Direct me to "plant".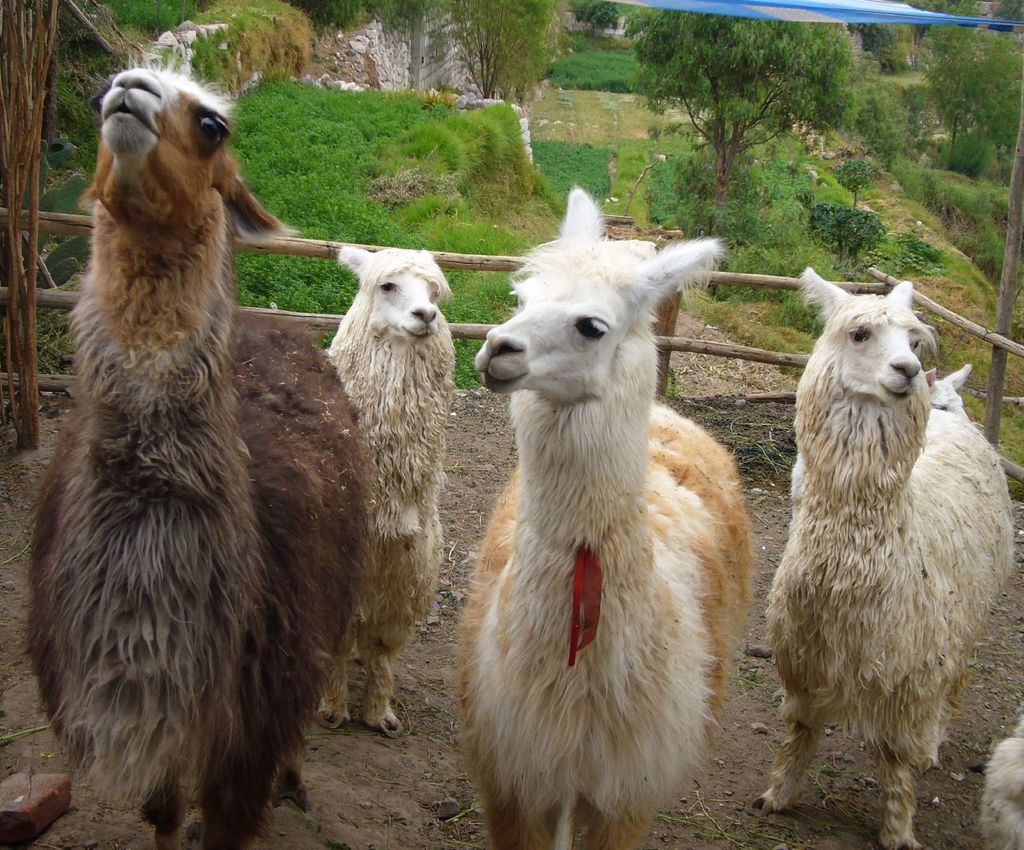
Direction: (left=890, top=220, right=948, bottom=278).
